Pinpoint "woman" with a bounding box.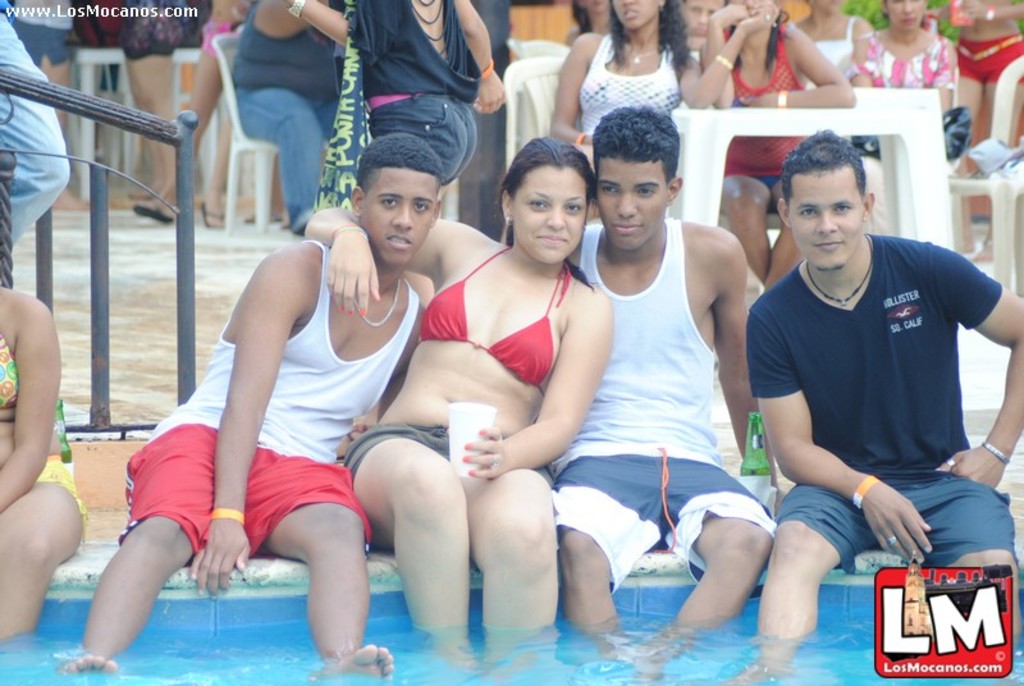
Rect(0, 267, 87, 649).
